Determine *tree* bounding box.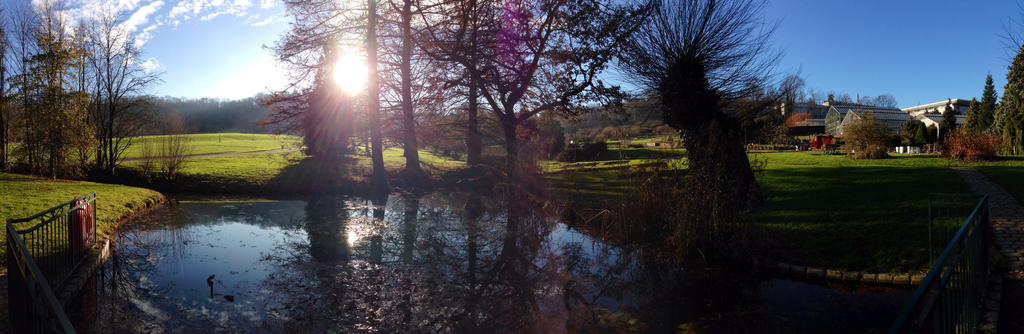
Determined: BBox(979, 68, 999, 129).
